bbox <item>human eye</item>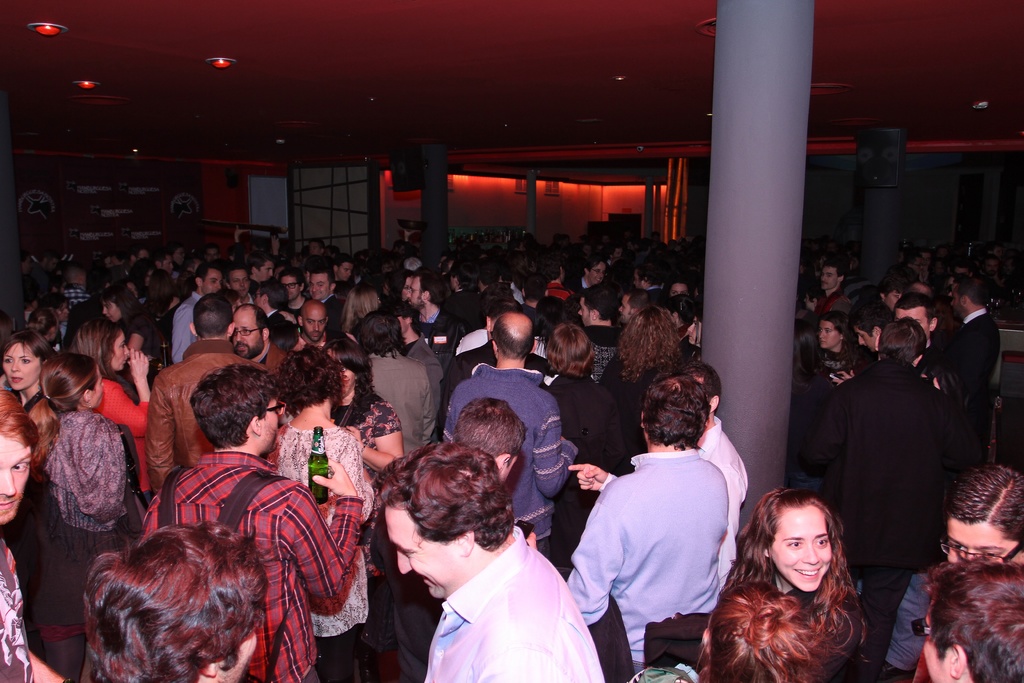
box(949, 539, 966, 554)
